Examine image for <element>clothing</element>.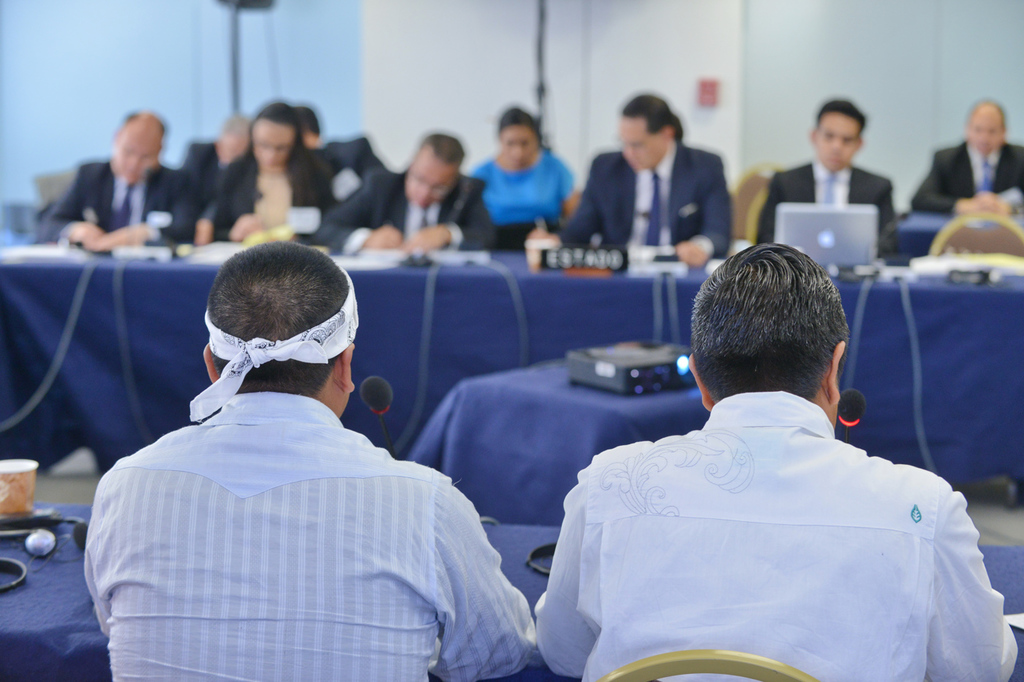
Examination result: crop(317, 167, 503, 250).
